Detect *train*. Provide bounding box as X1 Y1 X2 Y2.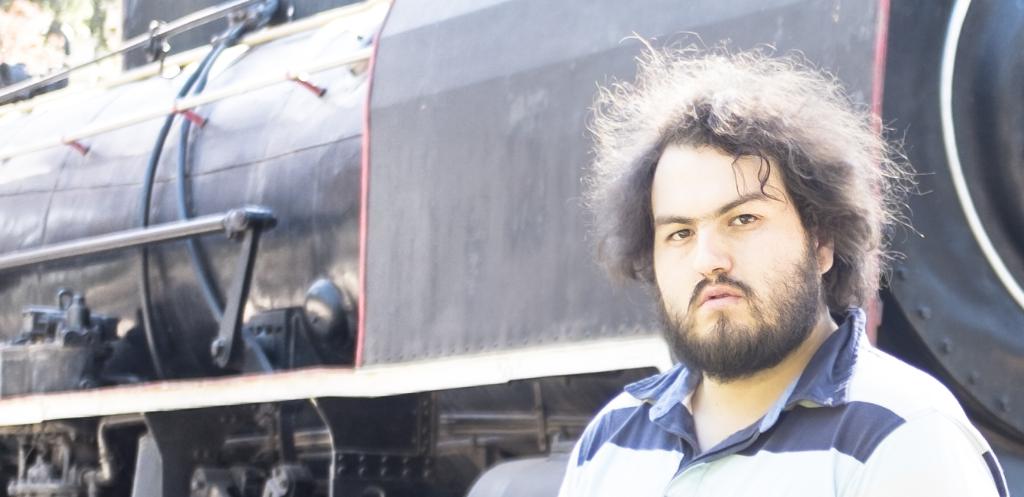
0 0 1023 496.
